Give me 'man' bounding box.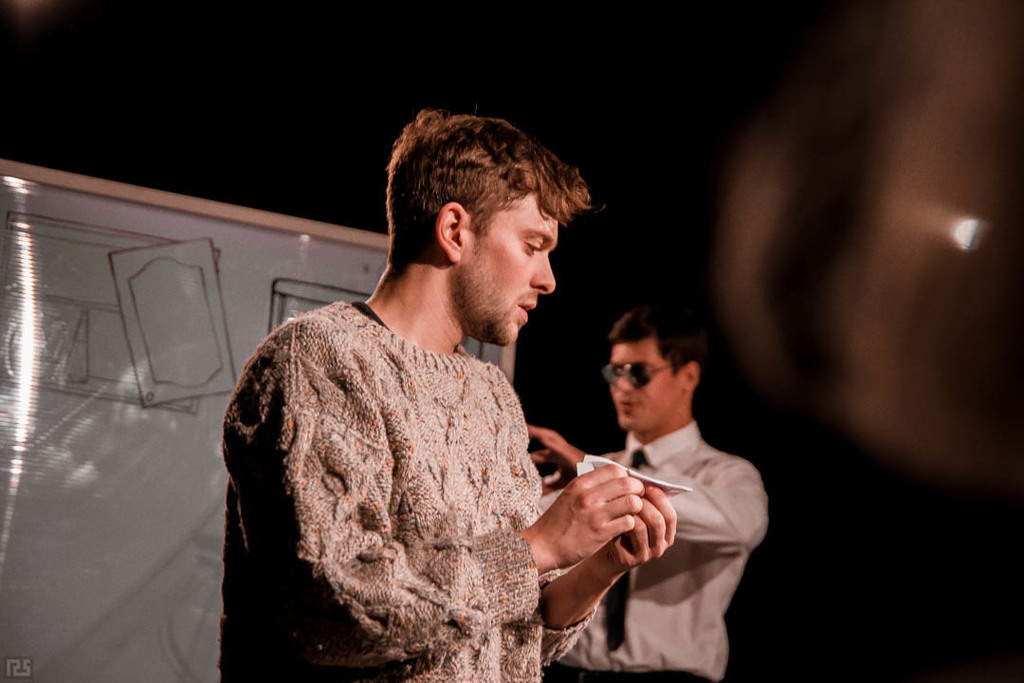
rect(206, 114, 628, 682).
